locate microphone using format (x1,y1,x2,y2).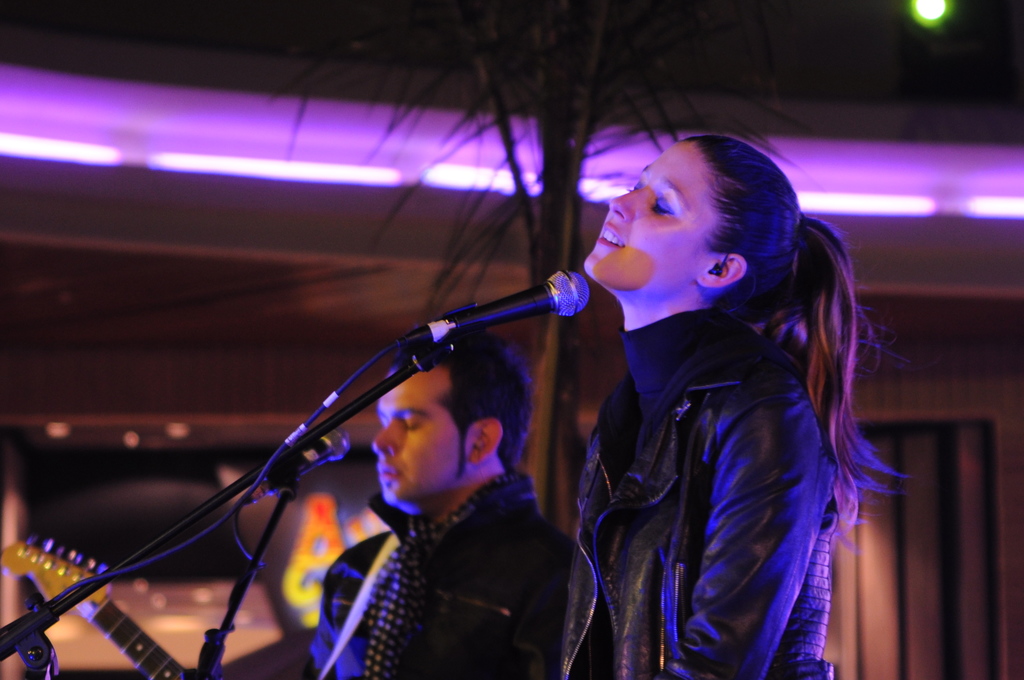
(242,424,355,508).
